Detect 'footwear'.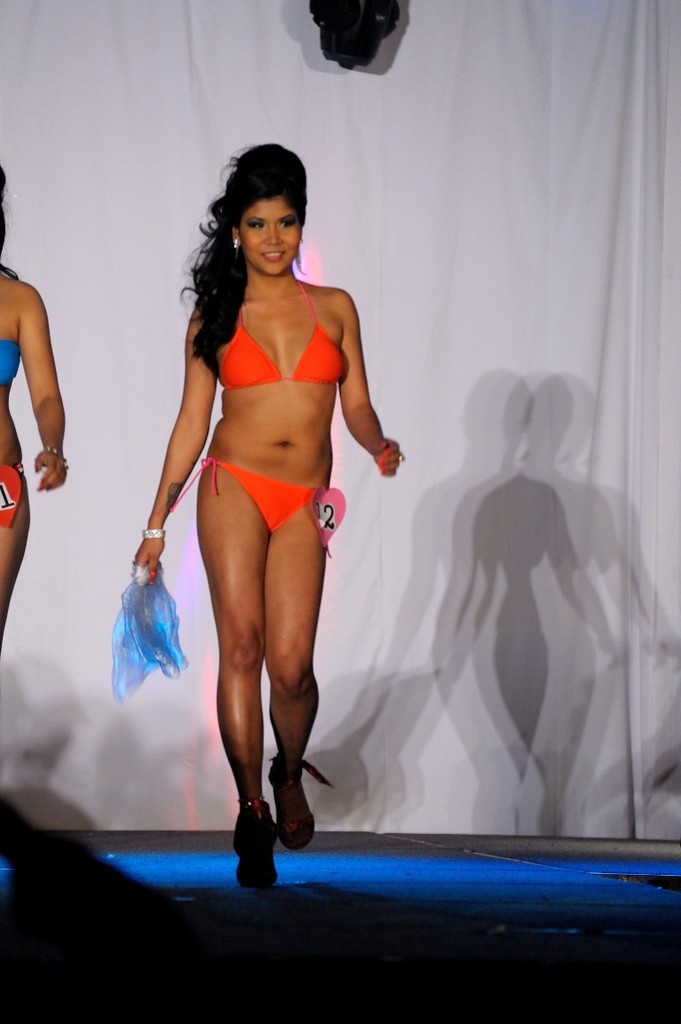
Detected at (x1=224, y1=791, x2=309, y2=870).
